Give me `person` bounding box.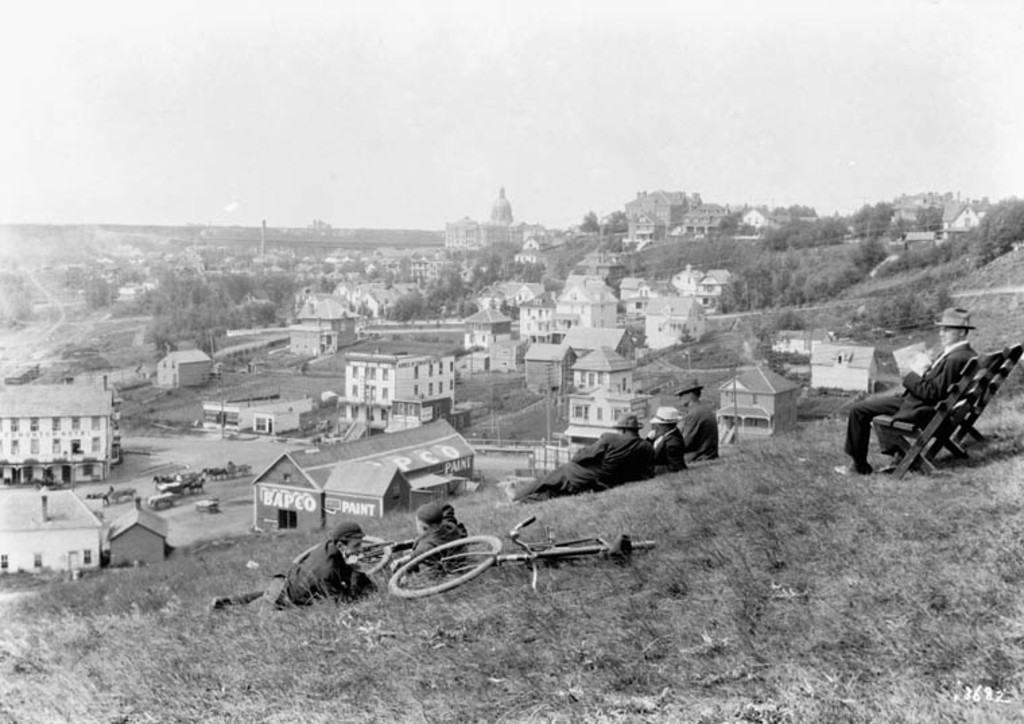
bbox(649, 406, 689, 472).
